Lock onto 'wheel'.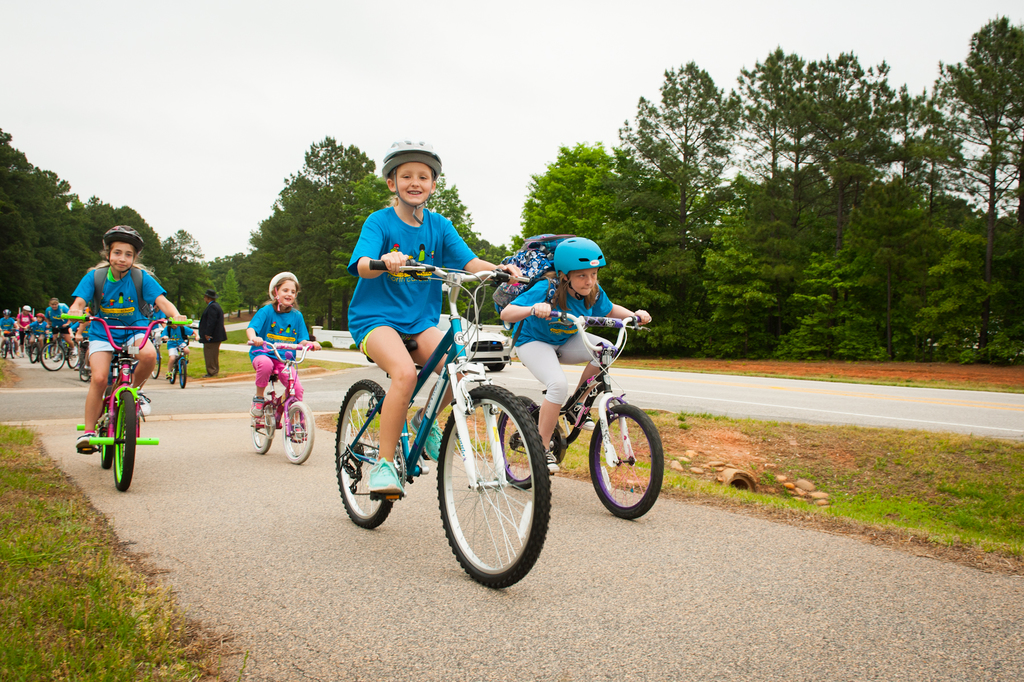
Locked: x1=148 y1=341 x2=161 y2=381.
